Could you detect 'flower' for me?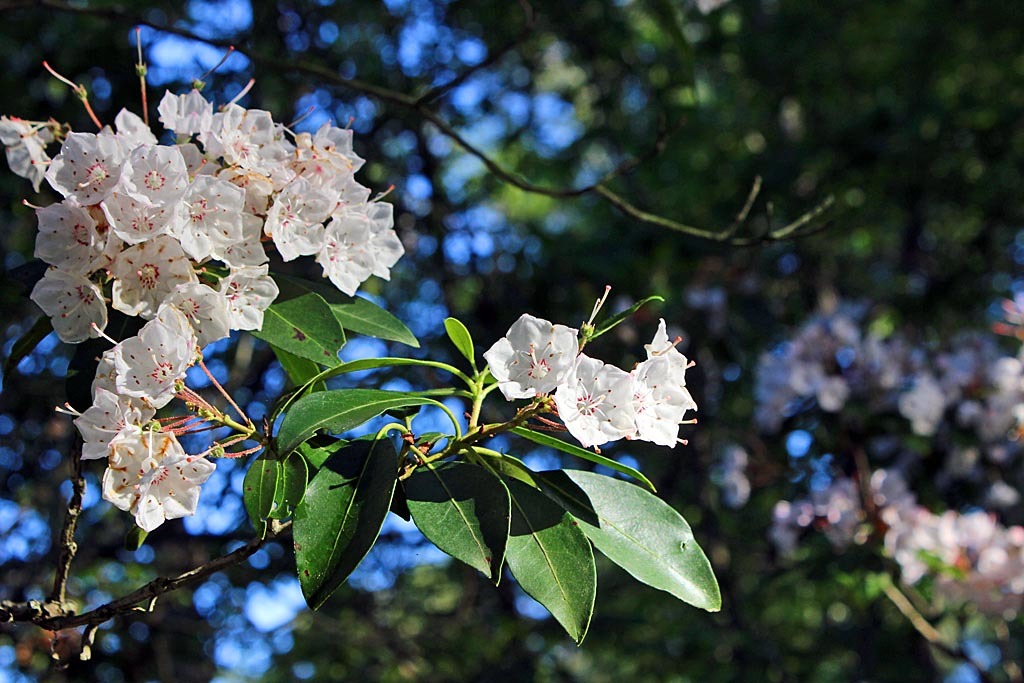
Detection result: box(167, 169, 244, 261).
